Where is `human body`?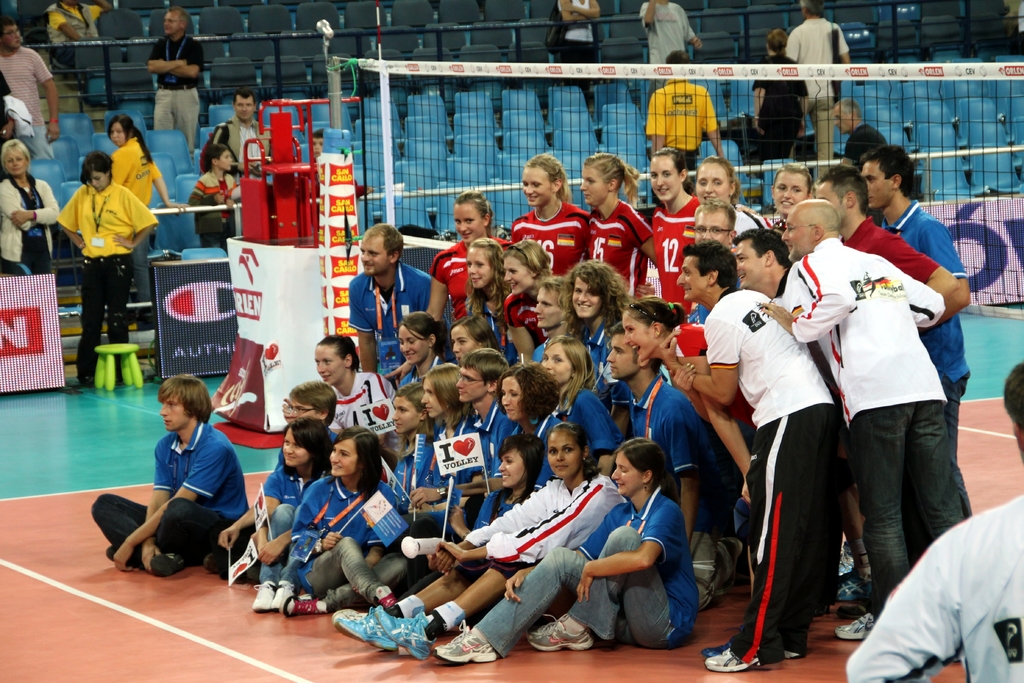
region(58, 151, 161, 381).
